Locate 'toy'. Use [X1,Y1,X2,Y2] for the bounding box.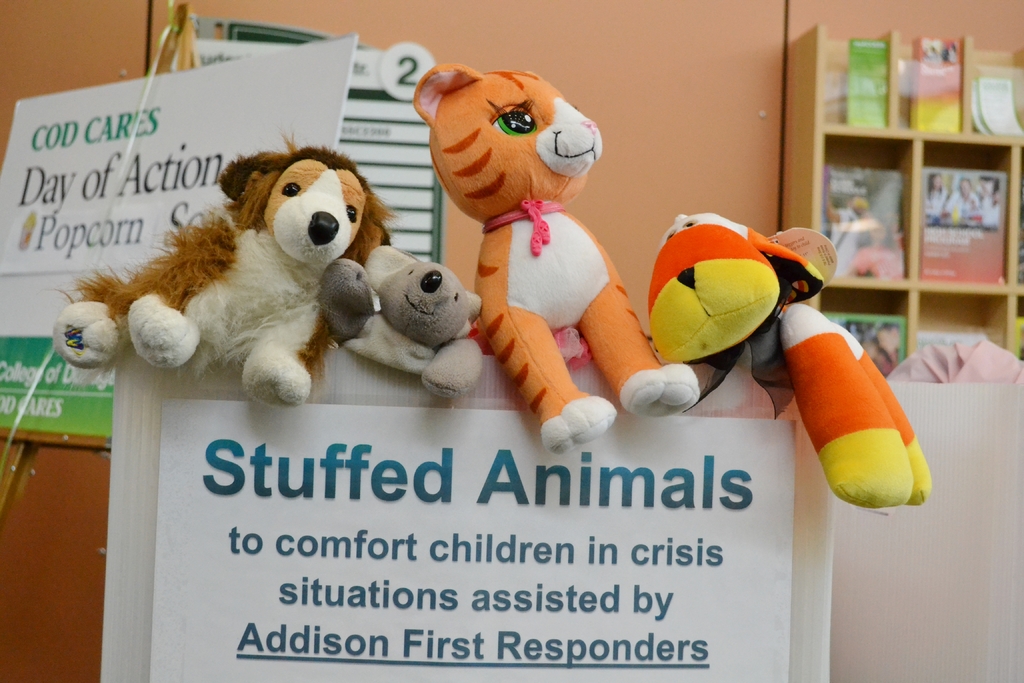
[382,51,713,472].
